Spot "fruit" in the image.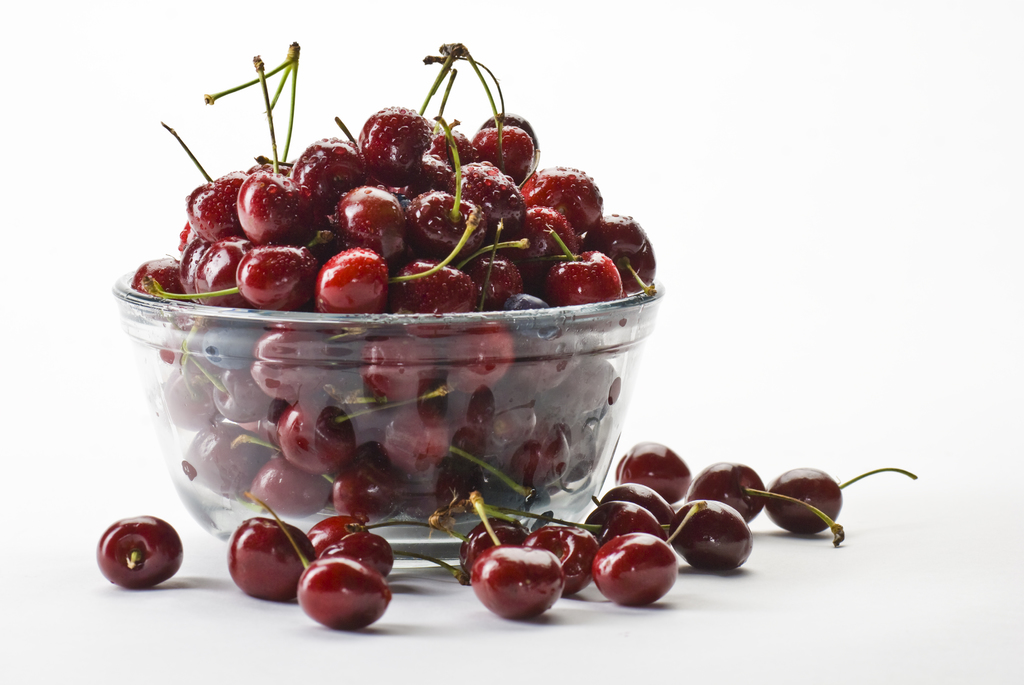
"fruit" found at left=98, top=515, right=178, bottom=595.
